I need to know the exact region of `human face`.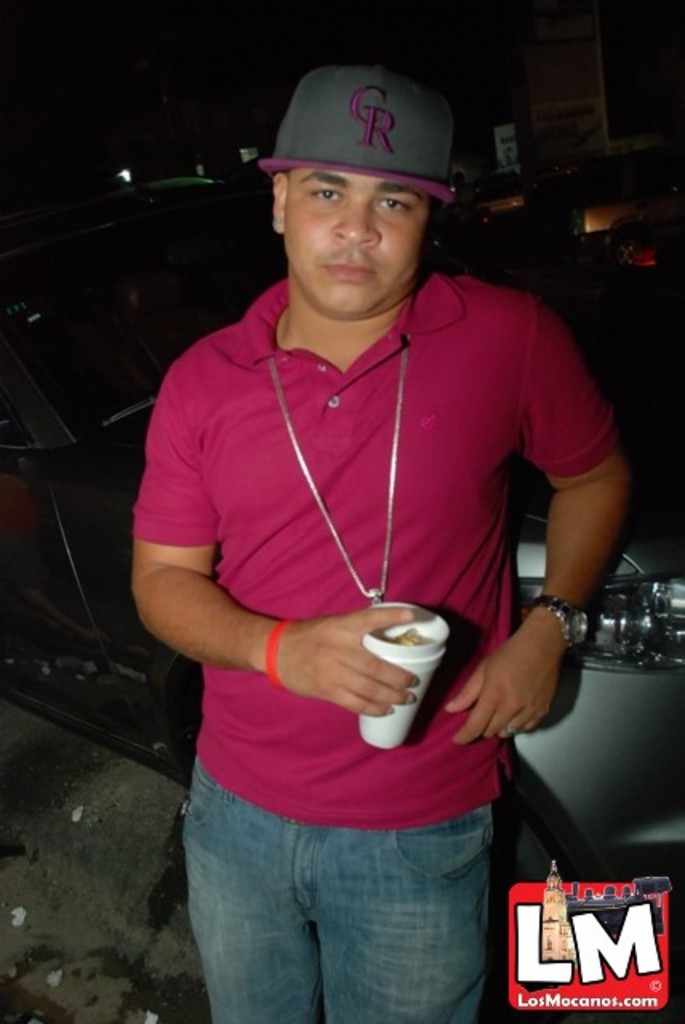
Region: {"x1": 288, "y1": 165, "x2": 434, "y2": 315}.
